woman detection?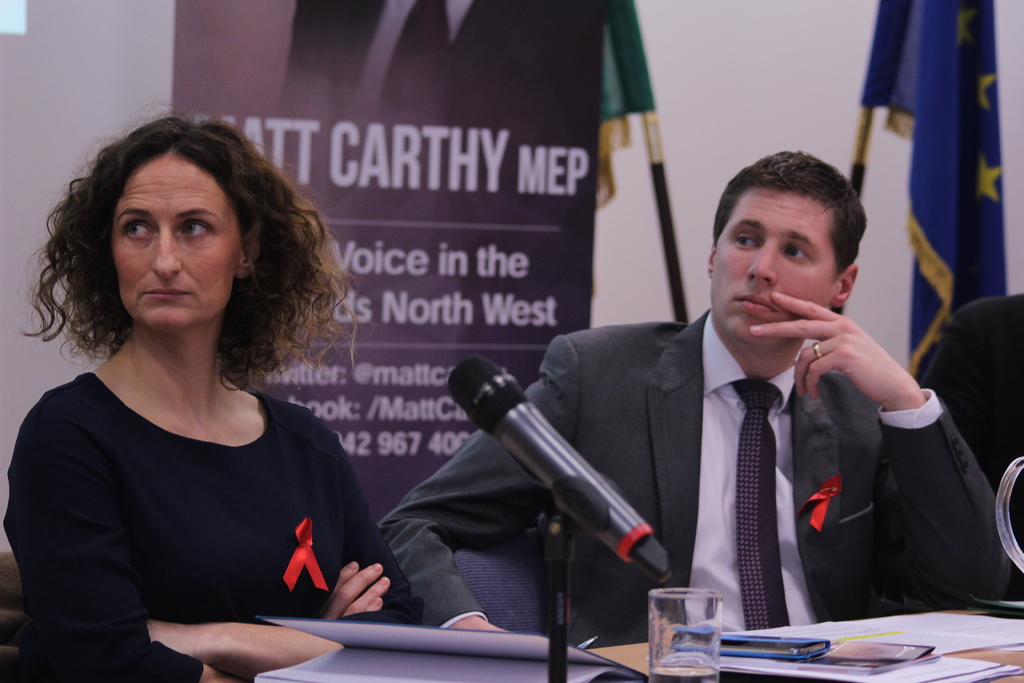
x1=9 y1=120 x2=394 y2=682
